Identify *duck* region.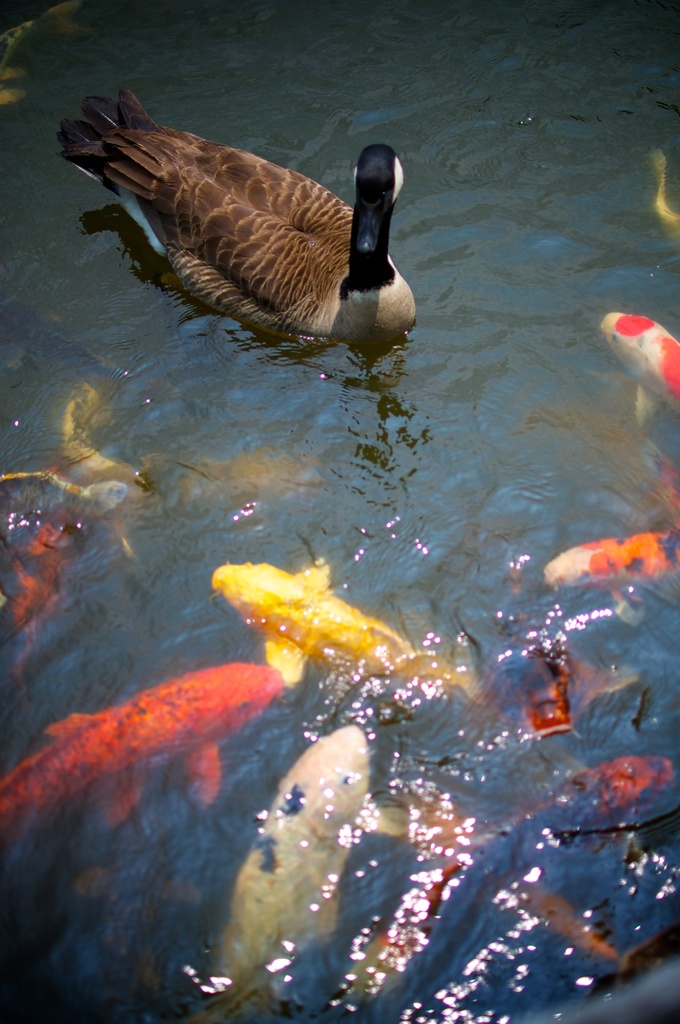
Region: <bbox>56, 92, 434, 337</bbox>.
